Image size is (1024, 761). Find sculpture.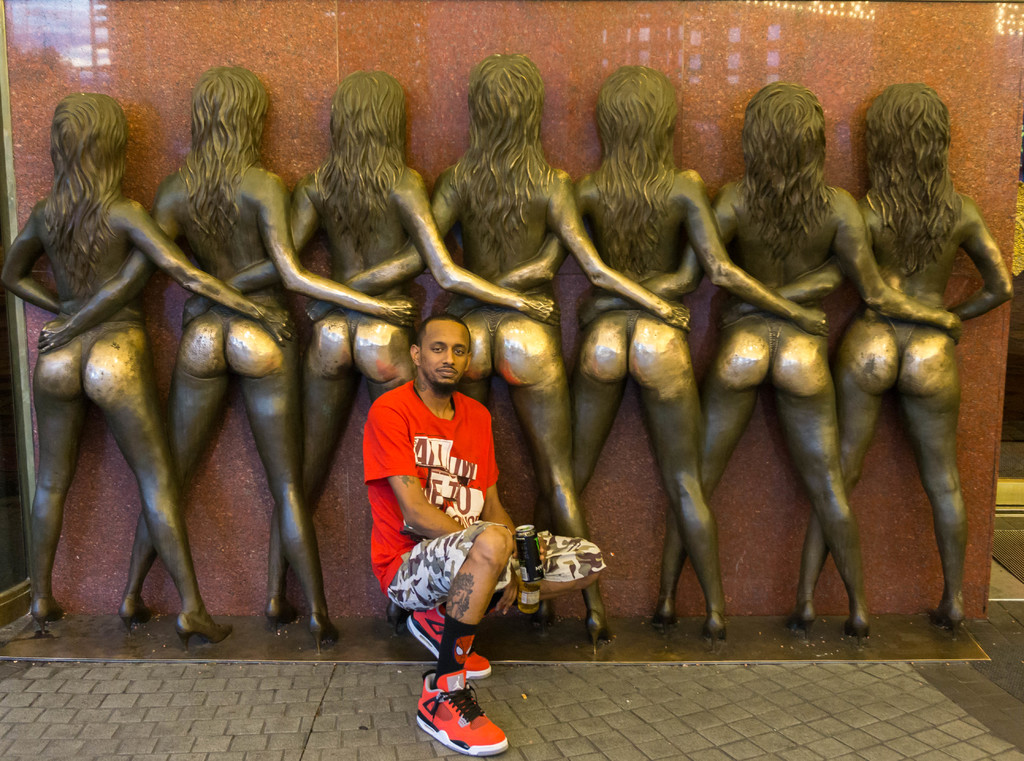
Rect(717, 80, 1013, 630).
